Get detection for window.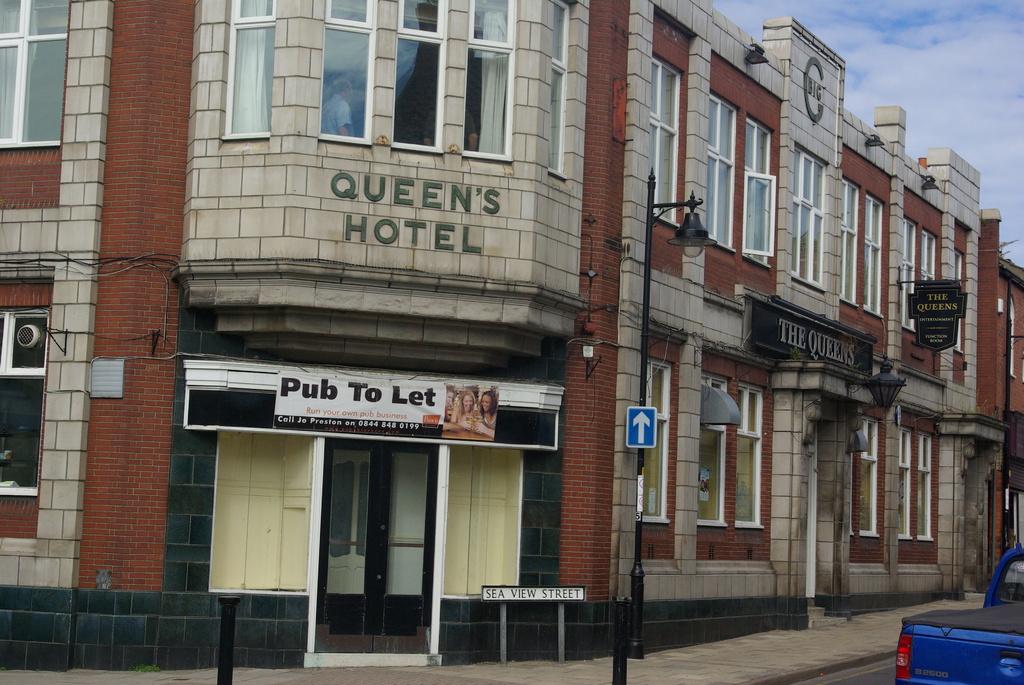
Detection: bbox(220, 0, 277, 140).
